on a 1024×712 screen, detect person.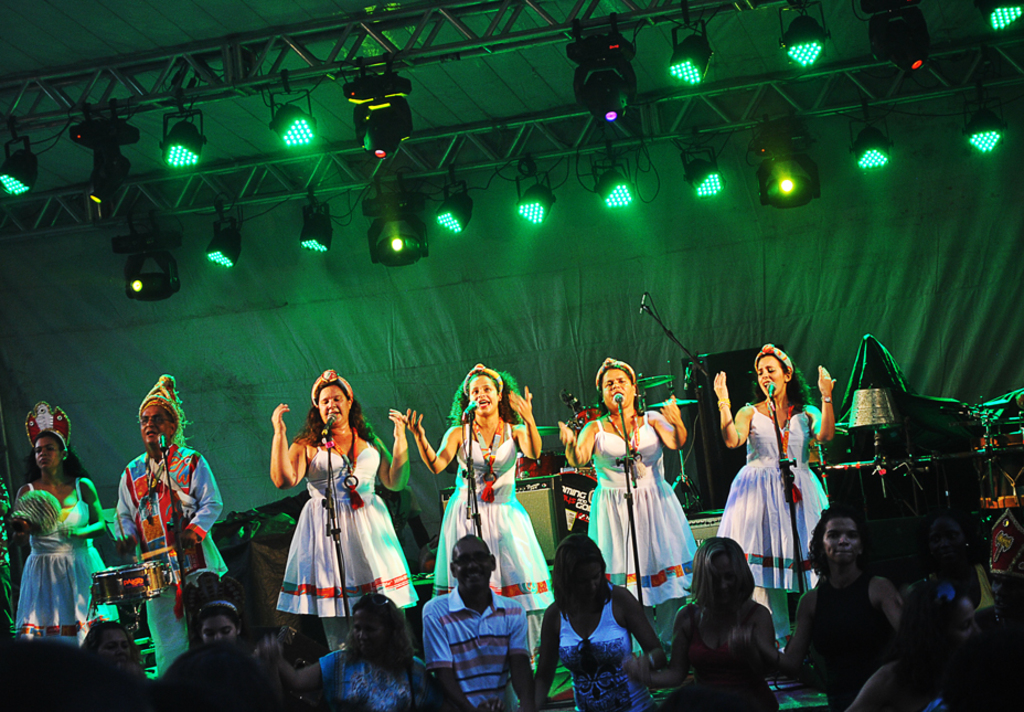
locate(406, 368, 554, 671).
